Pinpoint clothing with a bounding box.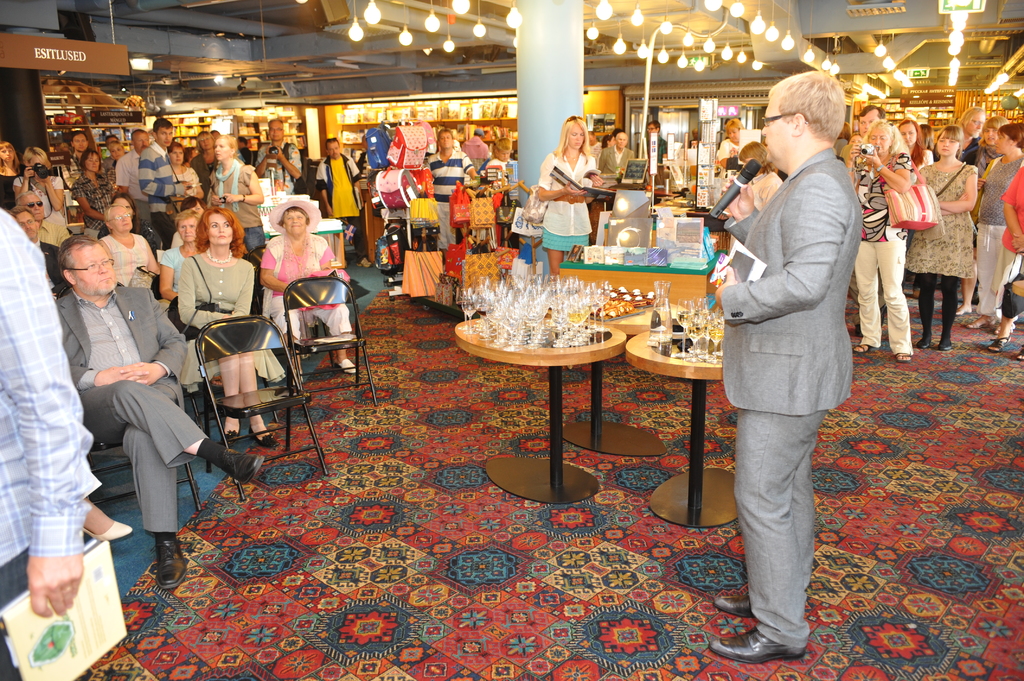
locate(0, 203, 118, 680).
